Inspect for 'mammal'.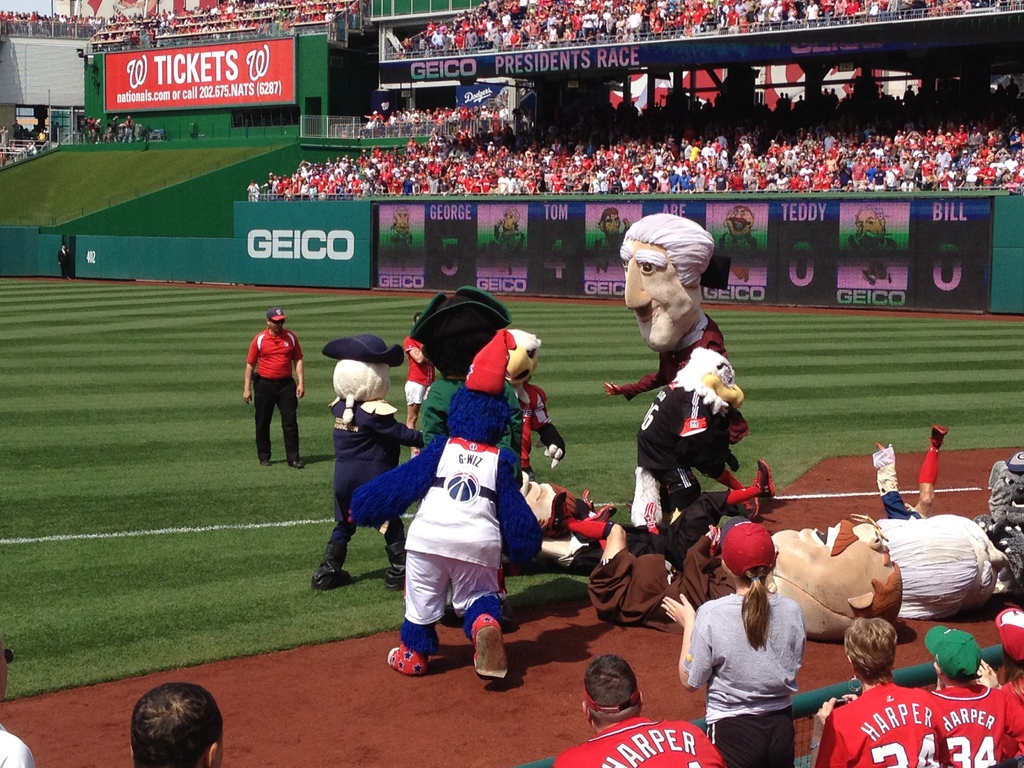
Inspection: detection(493, 206, 525, 268).
